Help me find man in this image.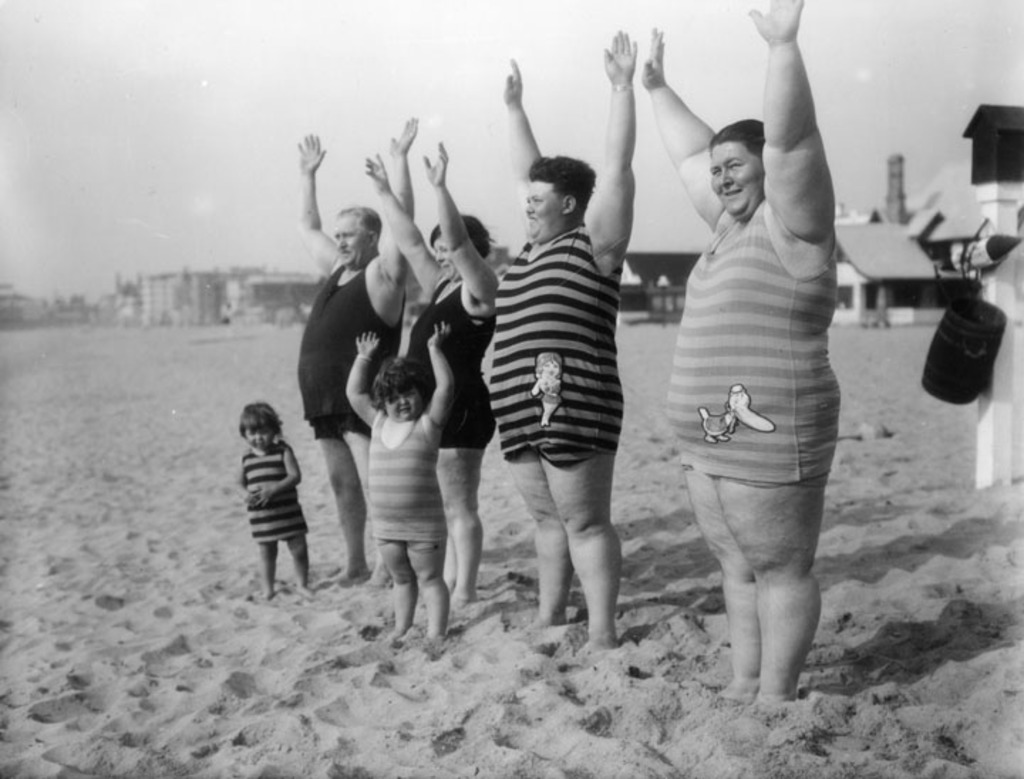
Found it: BBox(297, 112, 425, 589).
